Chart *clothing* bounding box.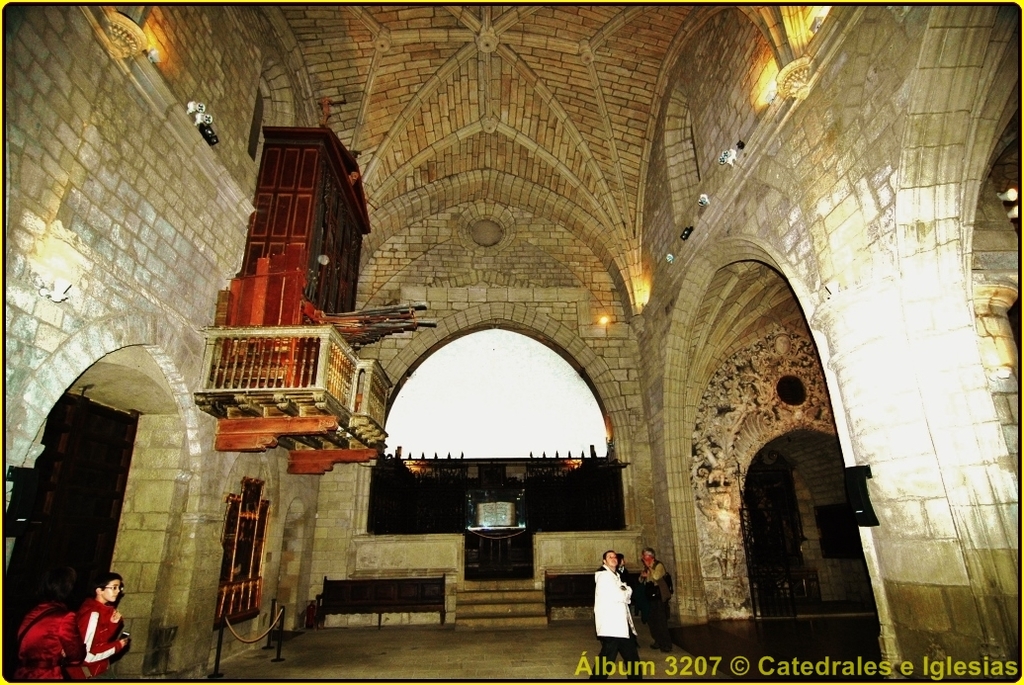
Charted: l=8, t=588, r=106, b=675.
